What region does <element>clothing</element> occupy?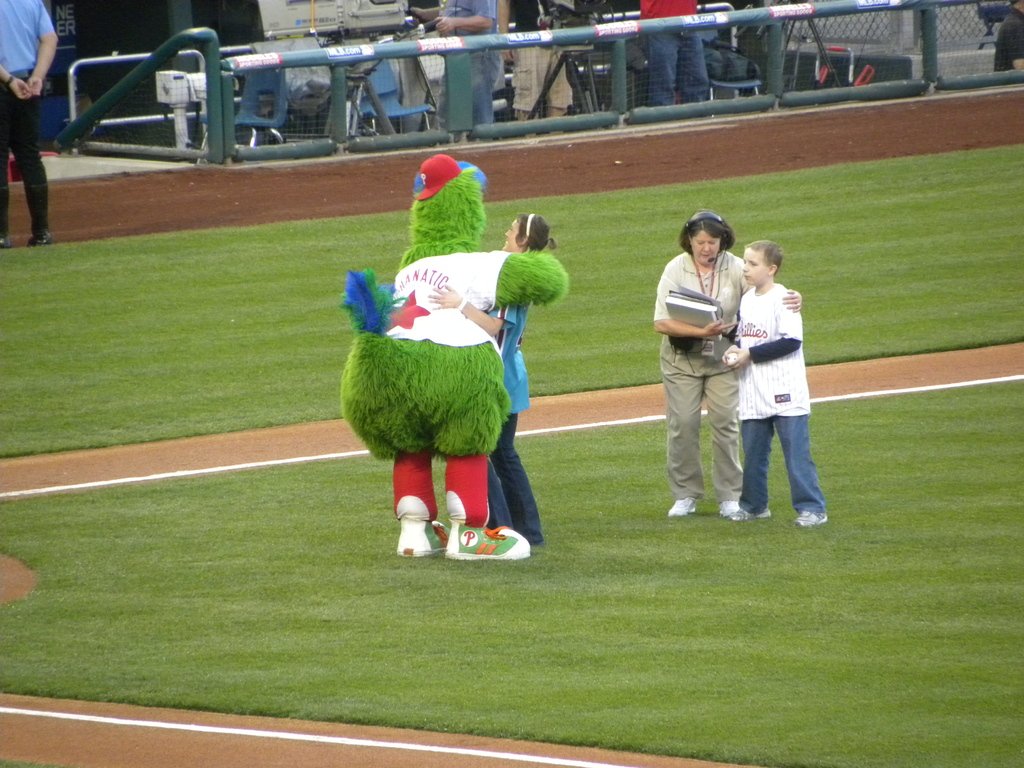
locate(0, 0, 55, 237).
